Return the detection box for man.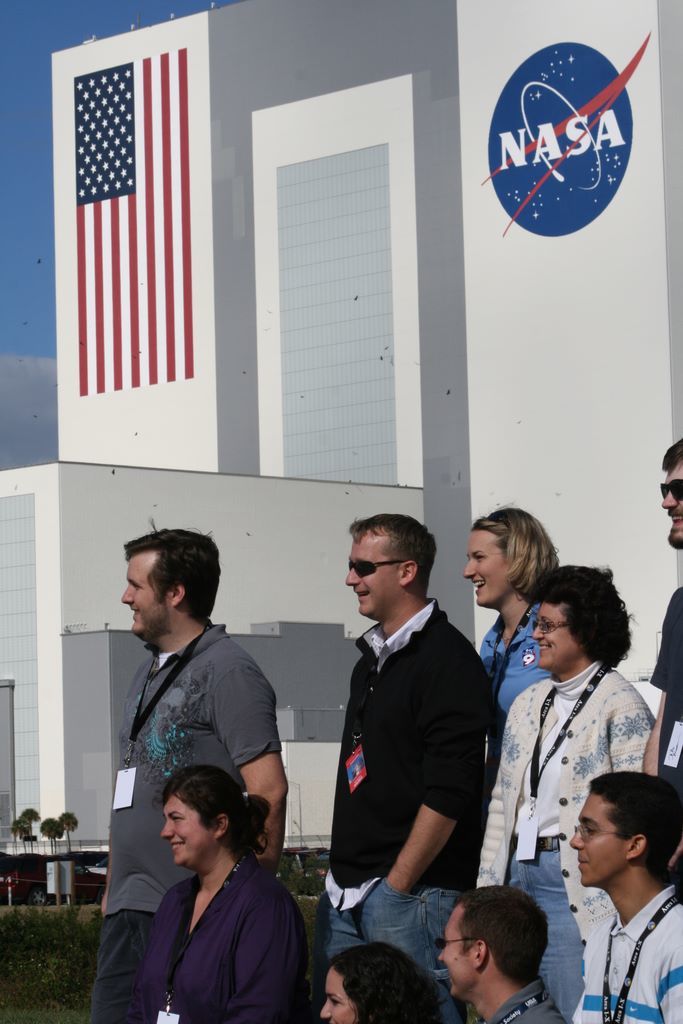
{"left": 640, "top": 440, "right": 682, "bottom": 880}.
